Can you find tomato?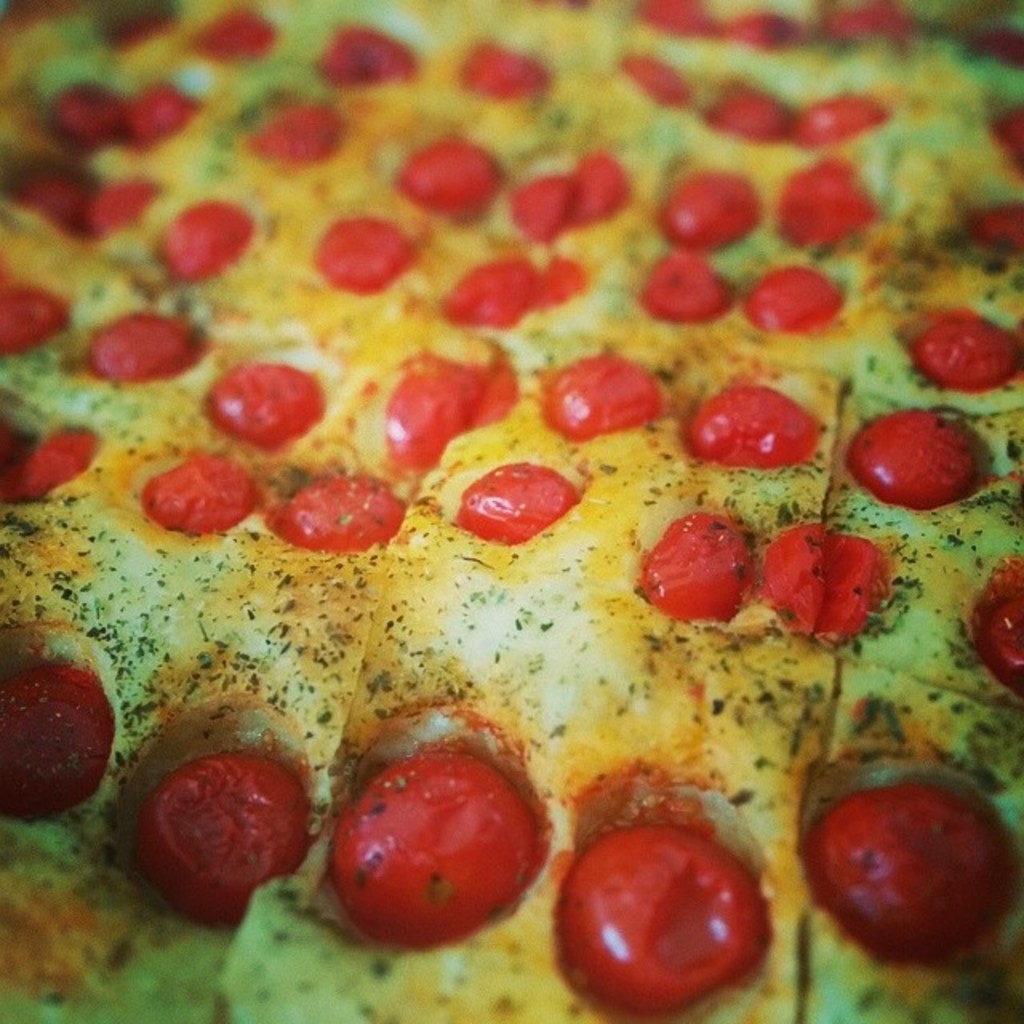
Yes, bounding box: rect(326, 749, 539, 949).
